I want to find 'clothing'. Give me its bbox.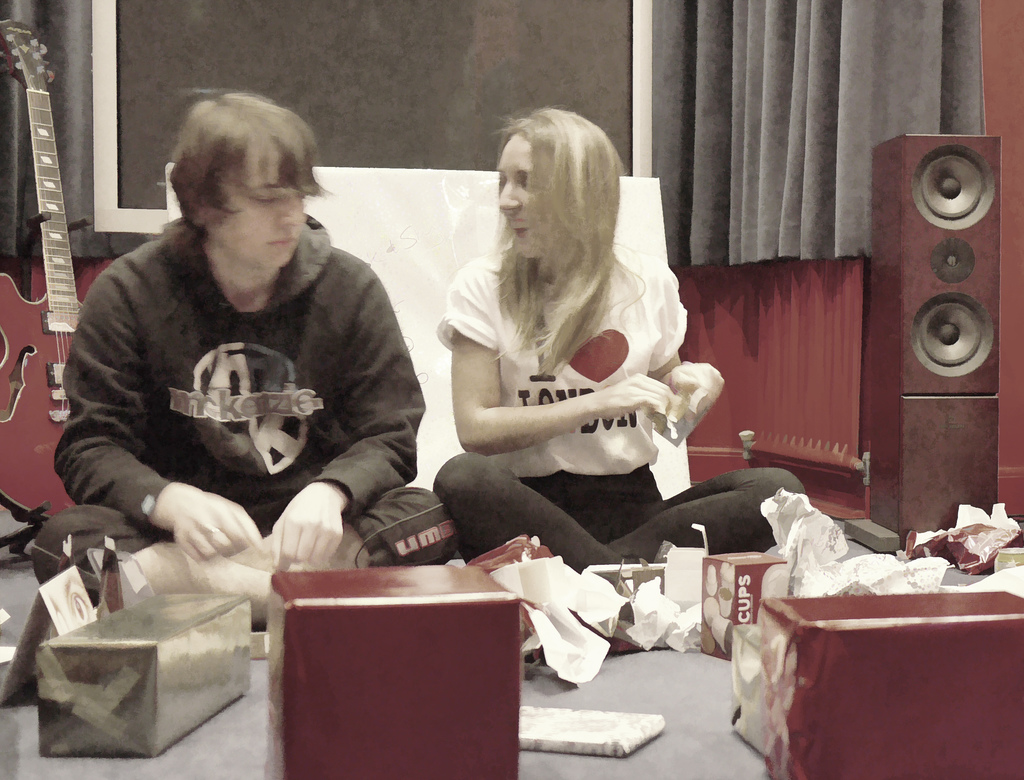
[95,250,381,556].
